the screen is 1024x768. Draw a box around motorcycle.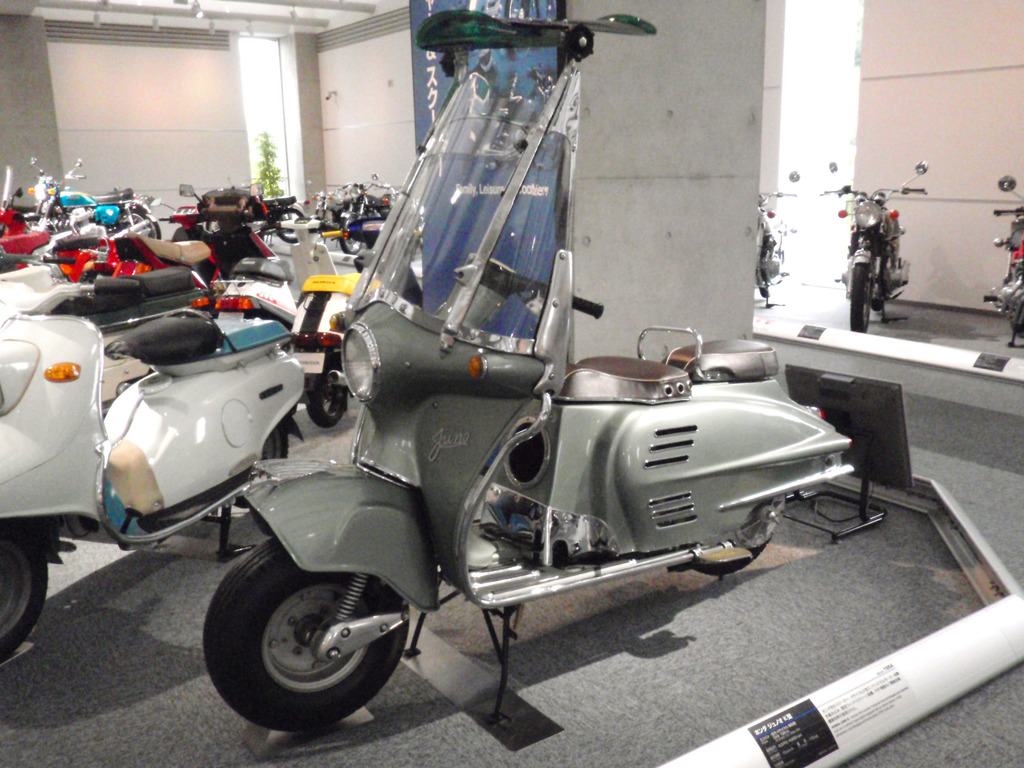
detection(24, 150, 158, 241).
